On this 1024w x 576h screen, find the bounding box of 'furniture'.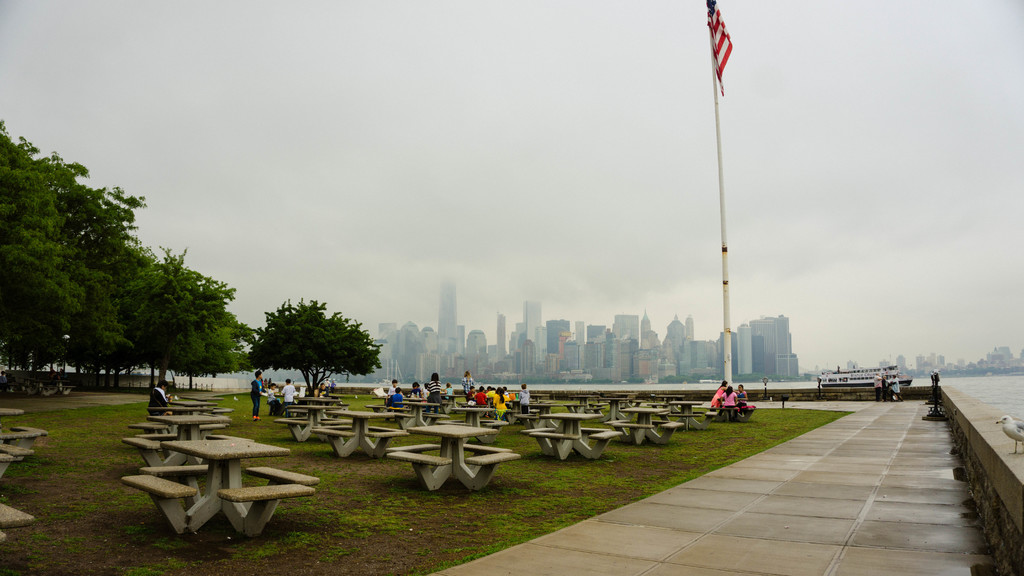
Bounding box: Rect(529, 413, 619, 461).
